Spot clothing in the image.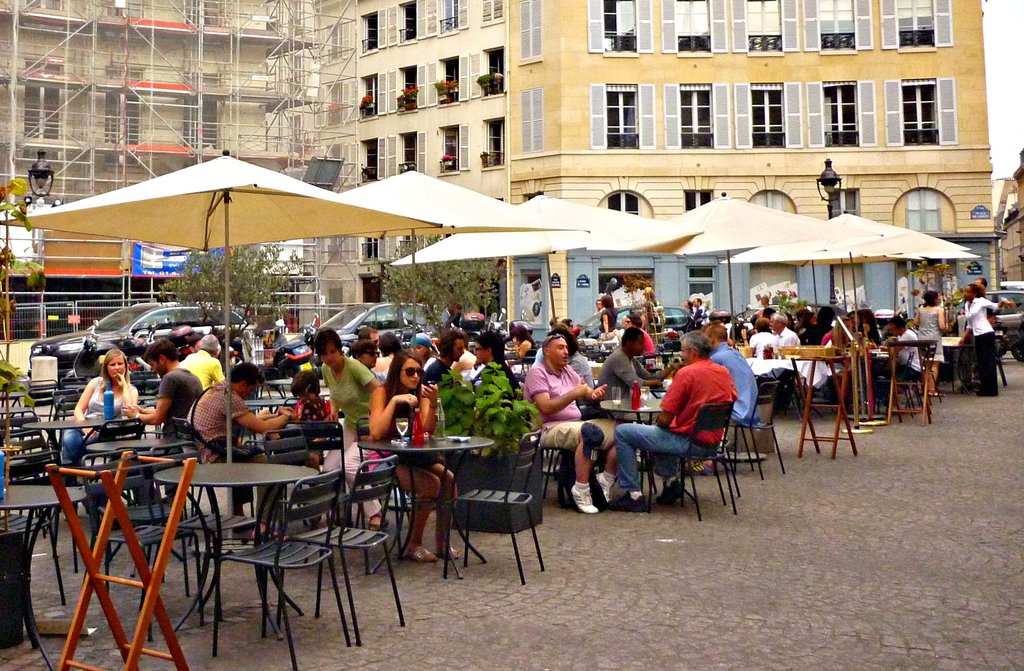
clothing found at Rect(175, 347, 223, 389).
